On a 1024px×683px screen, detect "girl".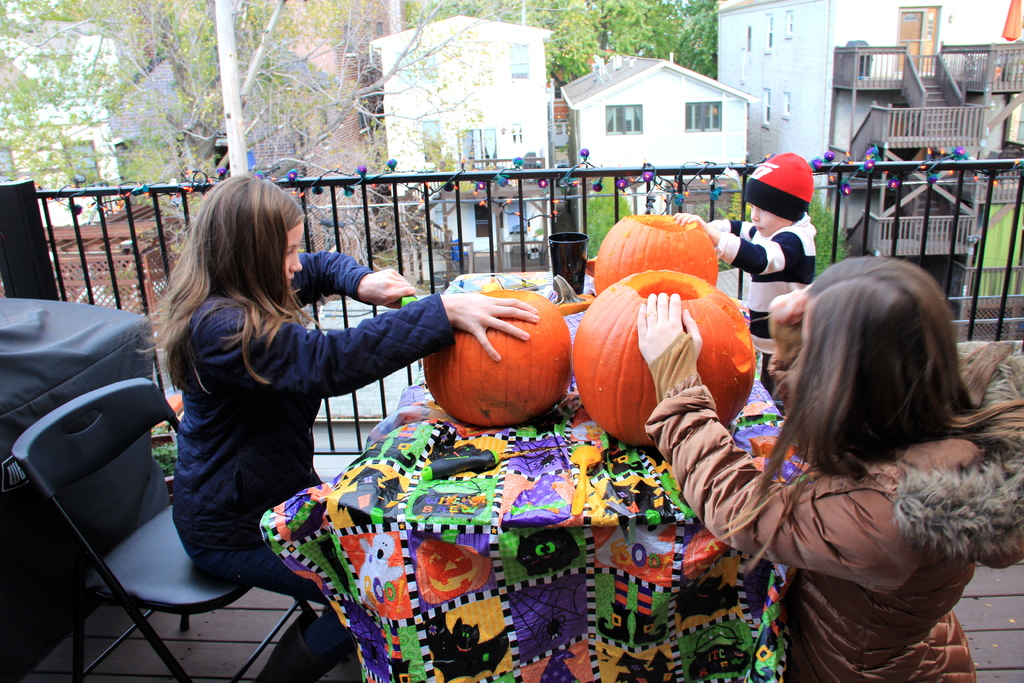
<bbox>640, 254, 1023, 678</bbox>.
